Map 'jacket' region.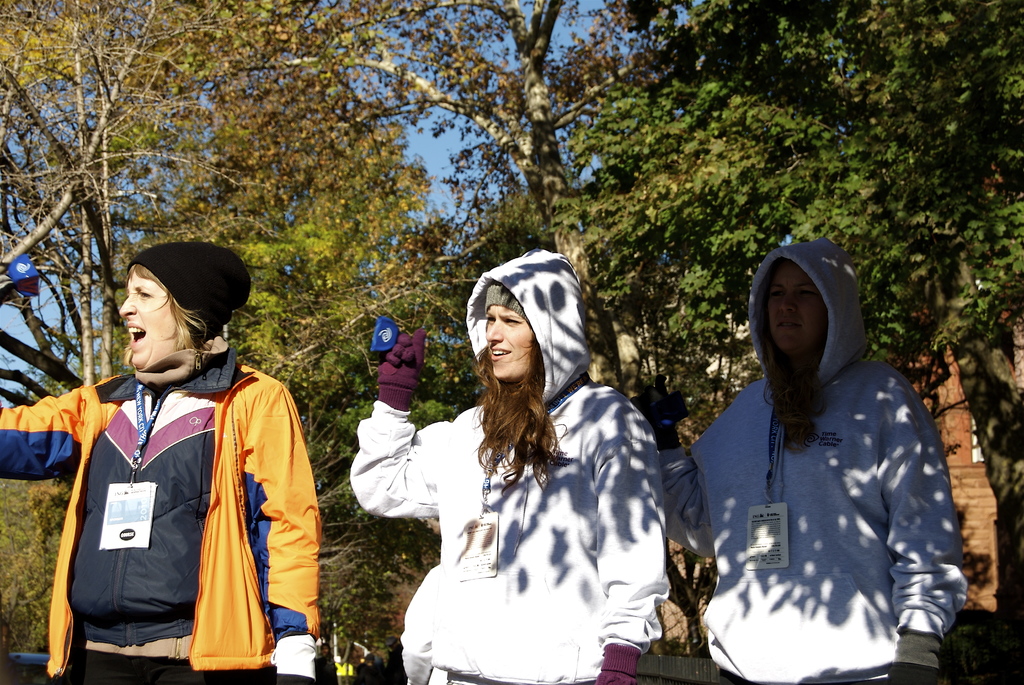
Mapped to rect(662, 237, 968, 684).
